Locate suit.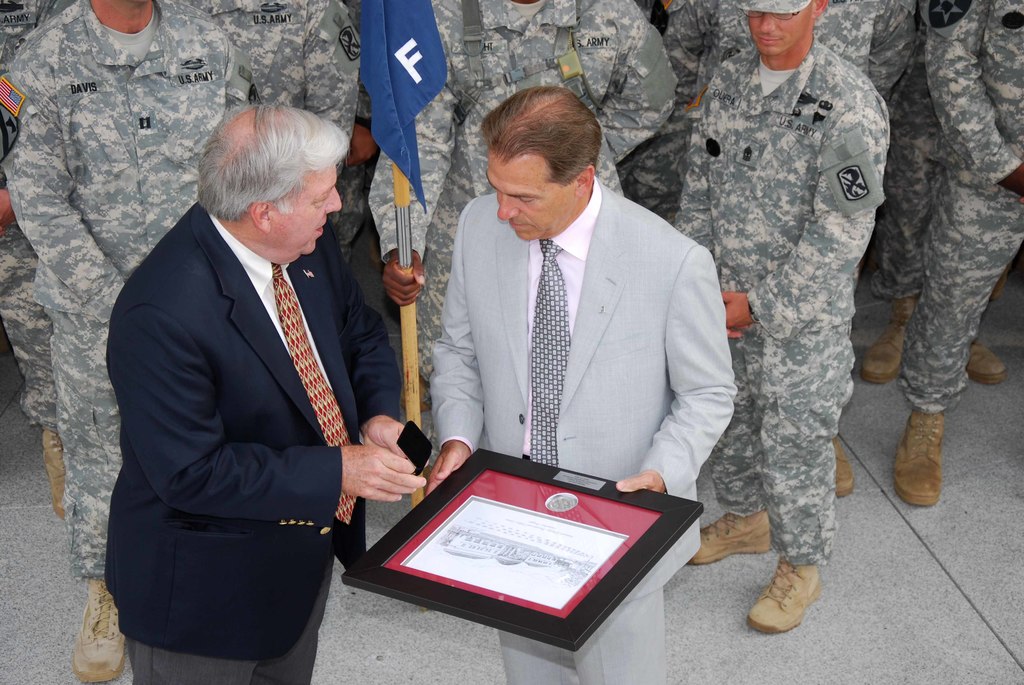
Bounding box: bbox=(95, 95, 420, 684).
